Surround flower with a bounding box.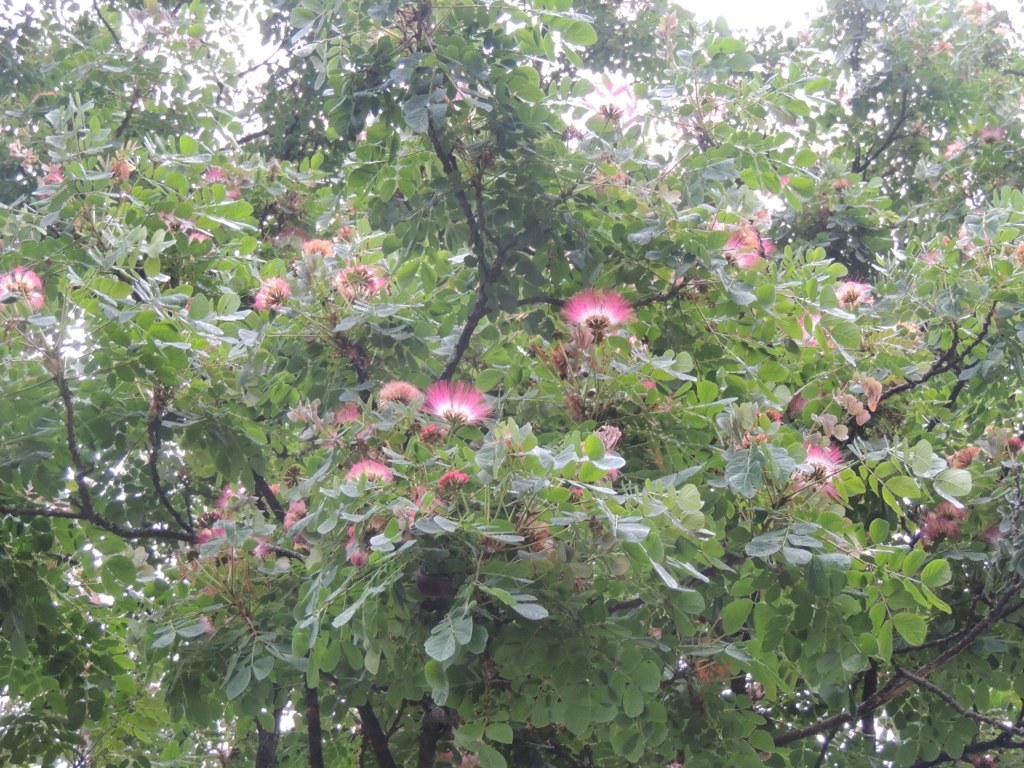
pyautogui.locateOnScreen(378, 379, 416, 408).
